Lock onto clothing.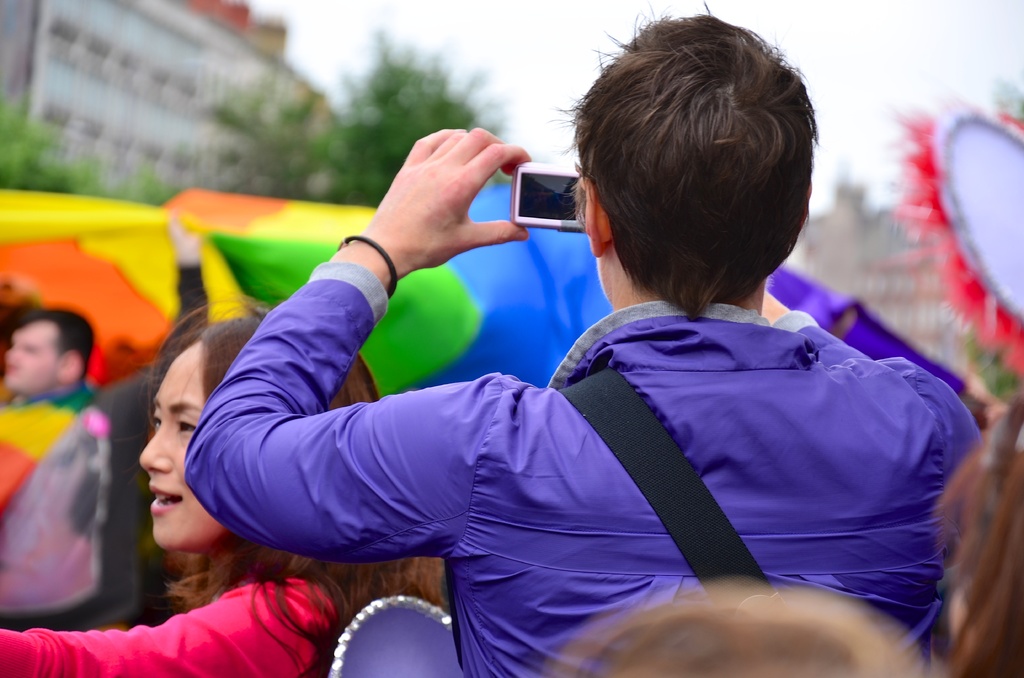
Locked: {"left": 172, "top": 276, "right": 986, "bottom": 677}.
